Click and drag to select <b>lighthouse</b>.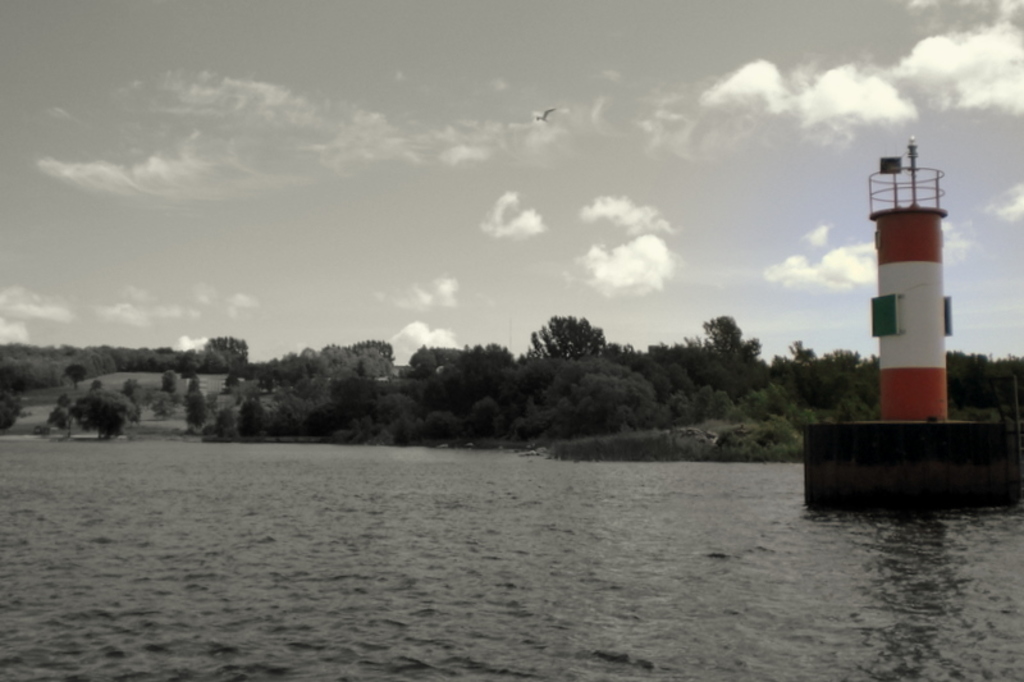
Selection: (left=868, top=139, right=955, bottom=421).
